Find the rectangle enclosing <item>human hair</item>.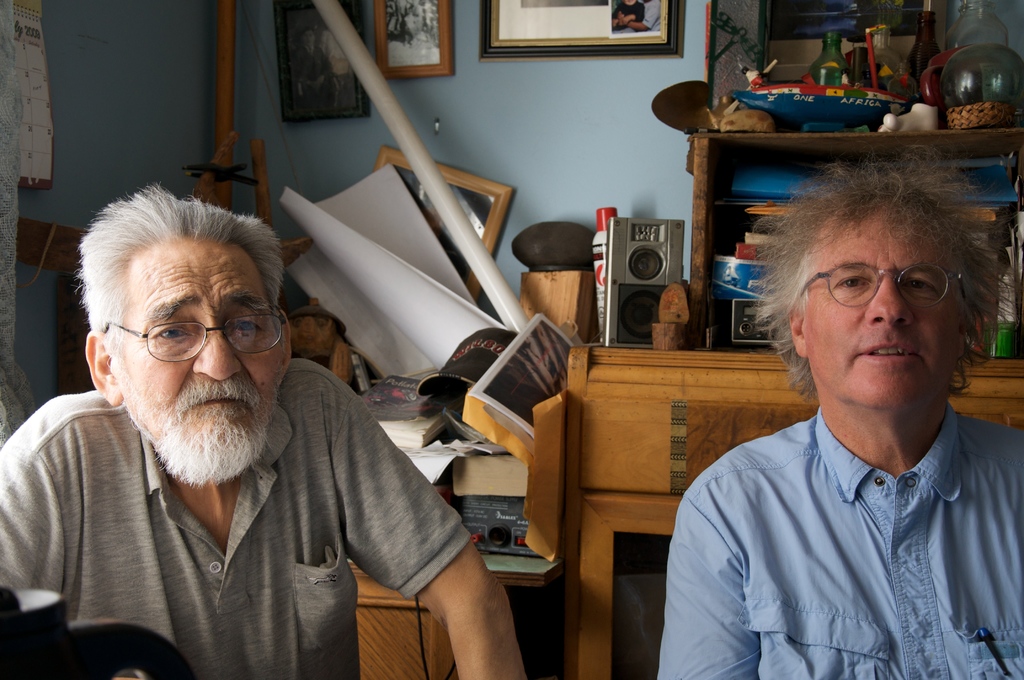
72,181,287,385.
